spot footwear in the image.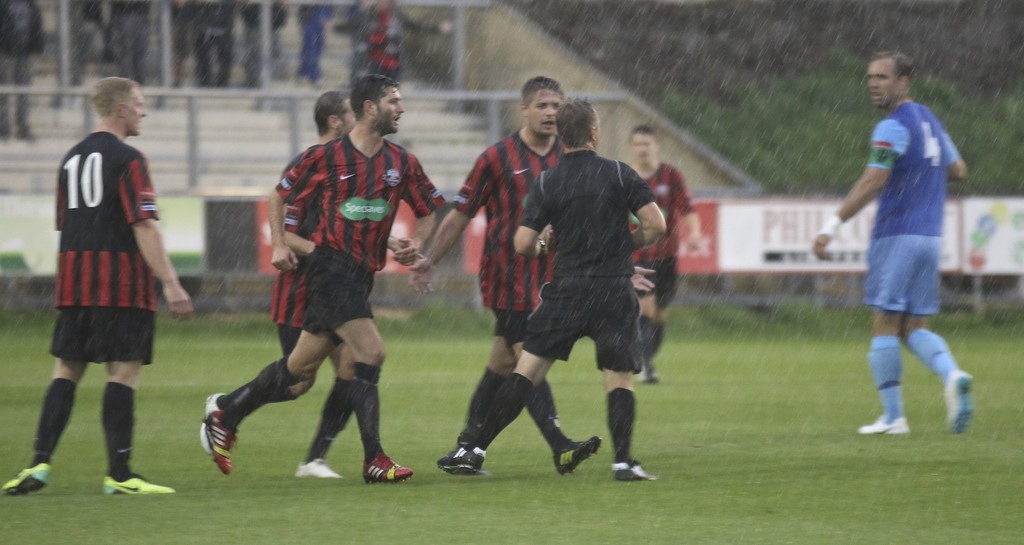
footwear found at 106/472/175/496.
